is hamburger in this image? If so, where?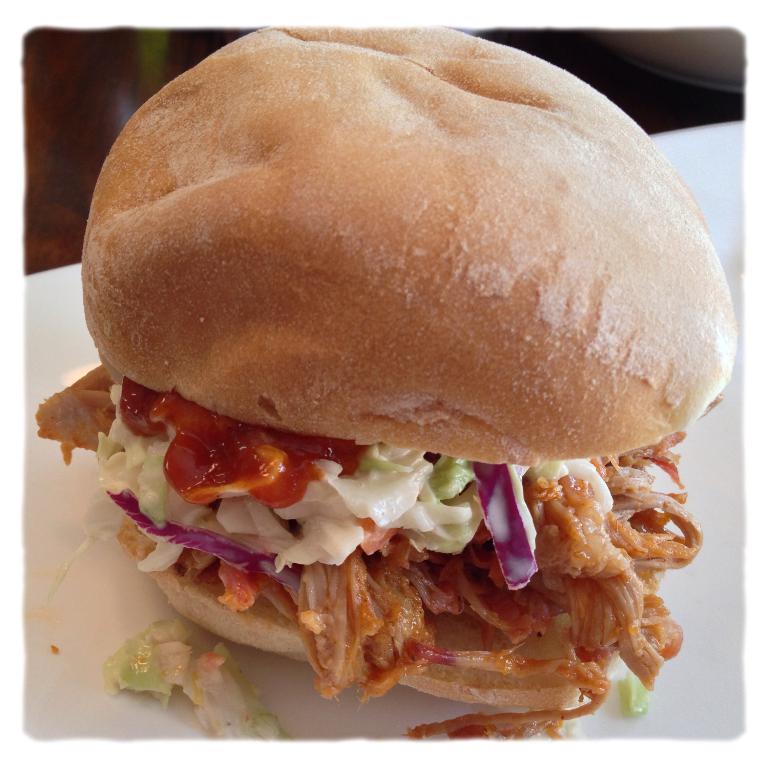
Yes, at x1=35 y1=29 x2=735 y2=740.
